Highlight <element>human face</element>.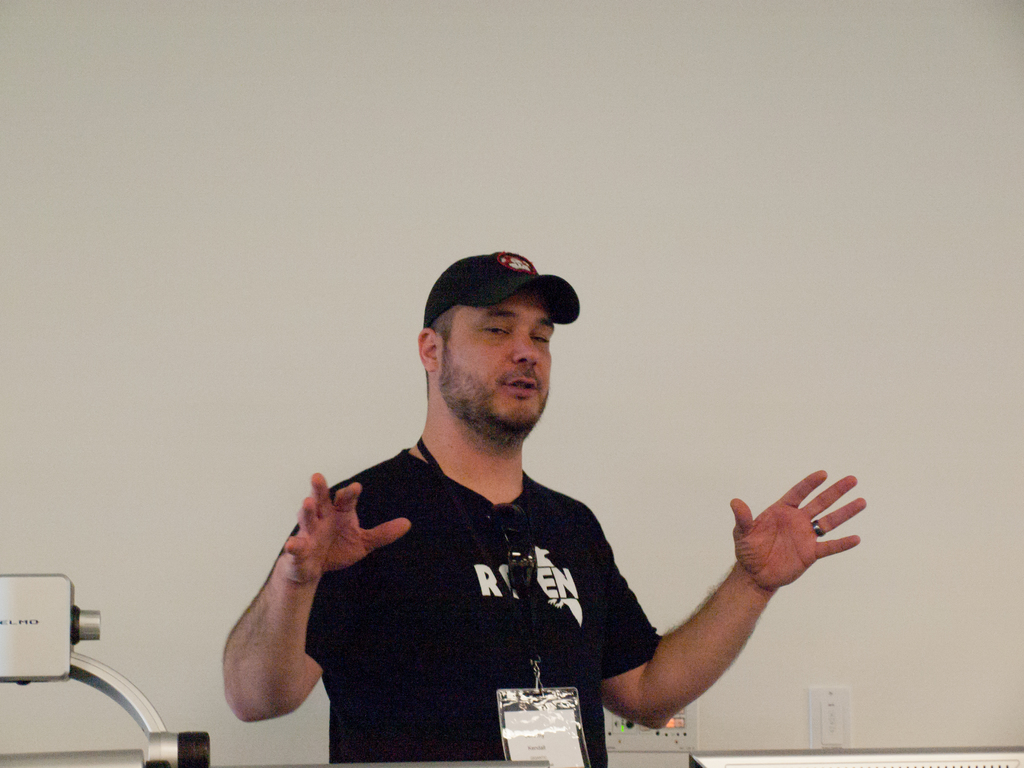
Highlighted region: box(438, 284, 552, 429).
